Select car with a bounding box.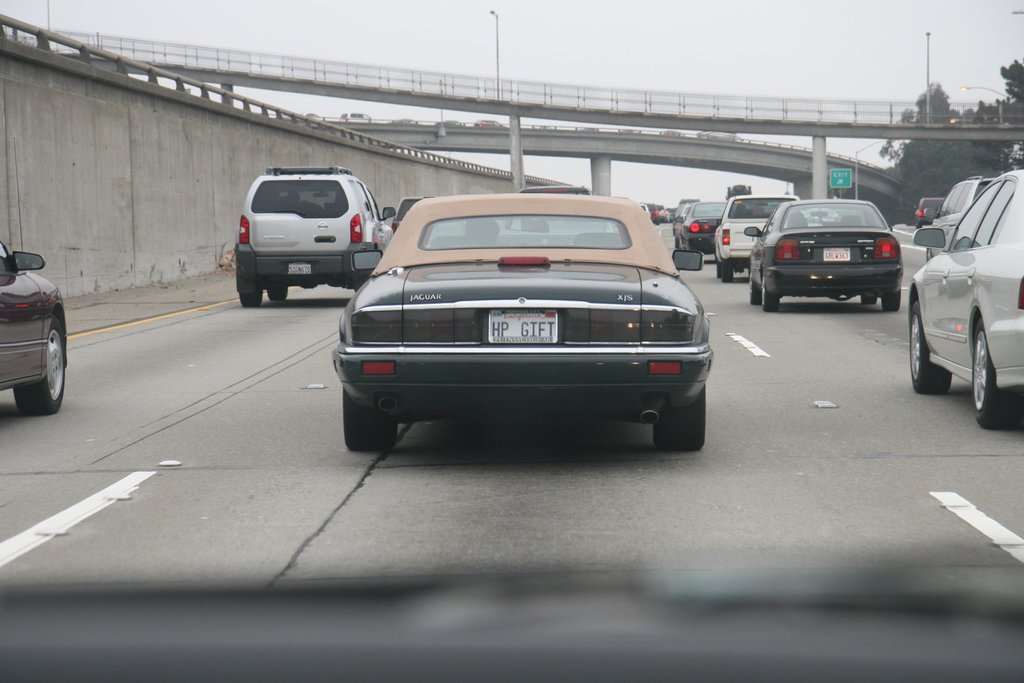
[x1=913, y1=195, x2=943, y2=227].
